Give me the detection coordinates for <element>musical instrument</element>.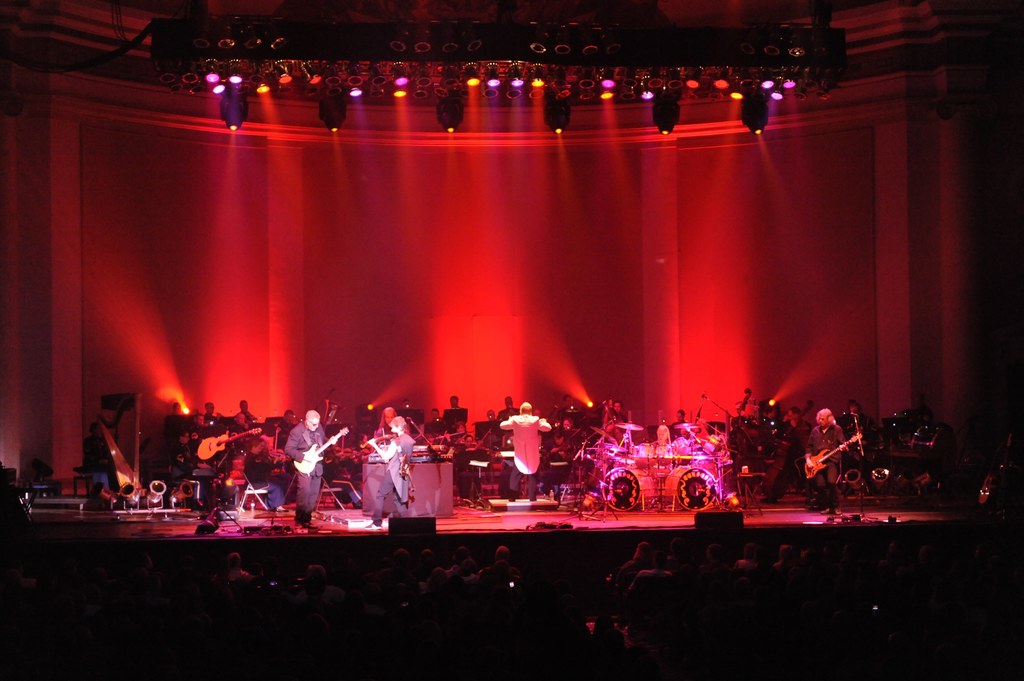
611,421,645,429.
